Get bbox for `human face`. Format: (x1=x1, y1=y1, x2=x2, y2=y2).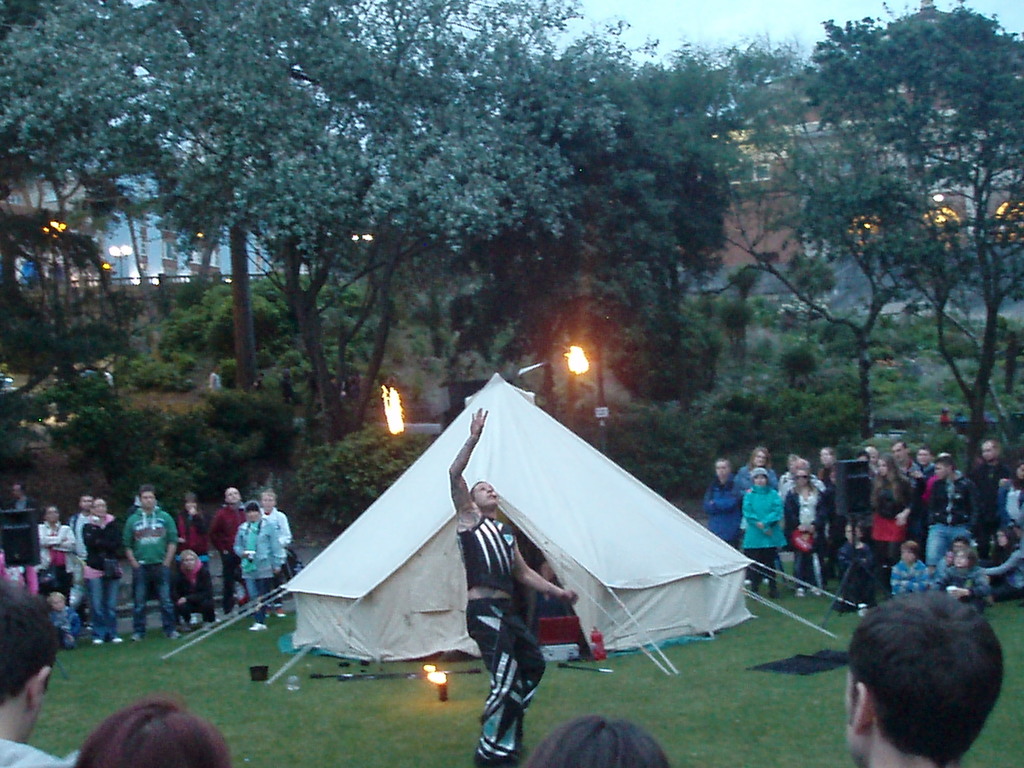
(x1=262, y1=490, x2=275, y2=513).
